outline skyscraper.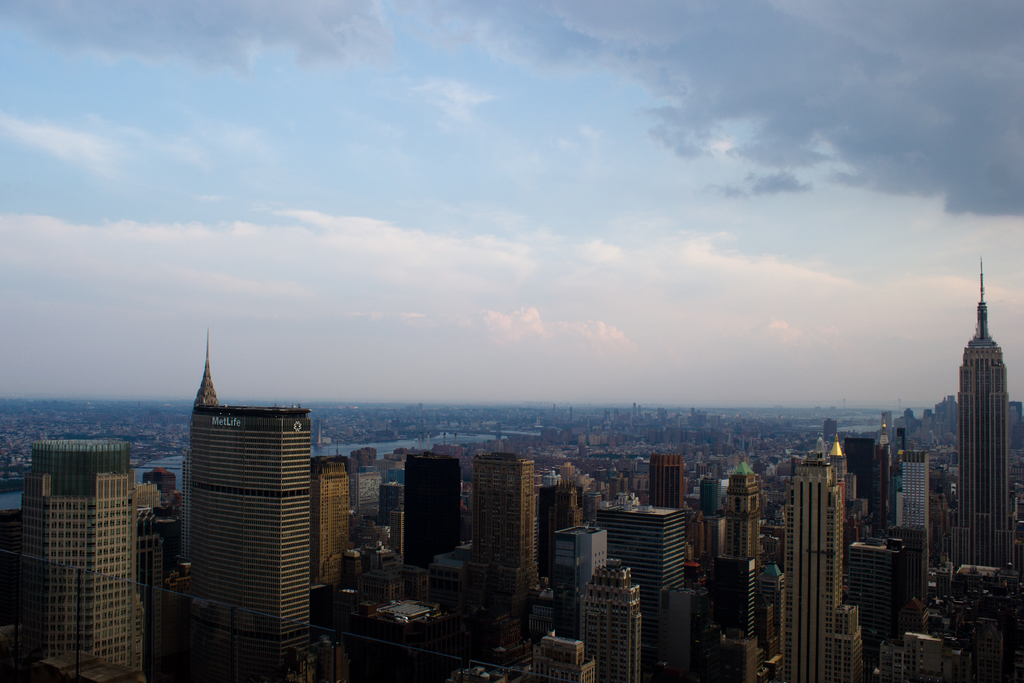
Outline: bbox=[580, 561, 643, 682].
